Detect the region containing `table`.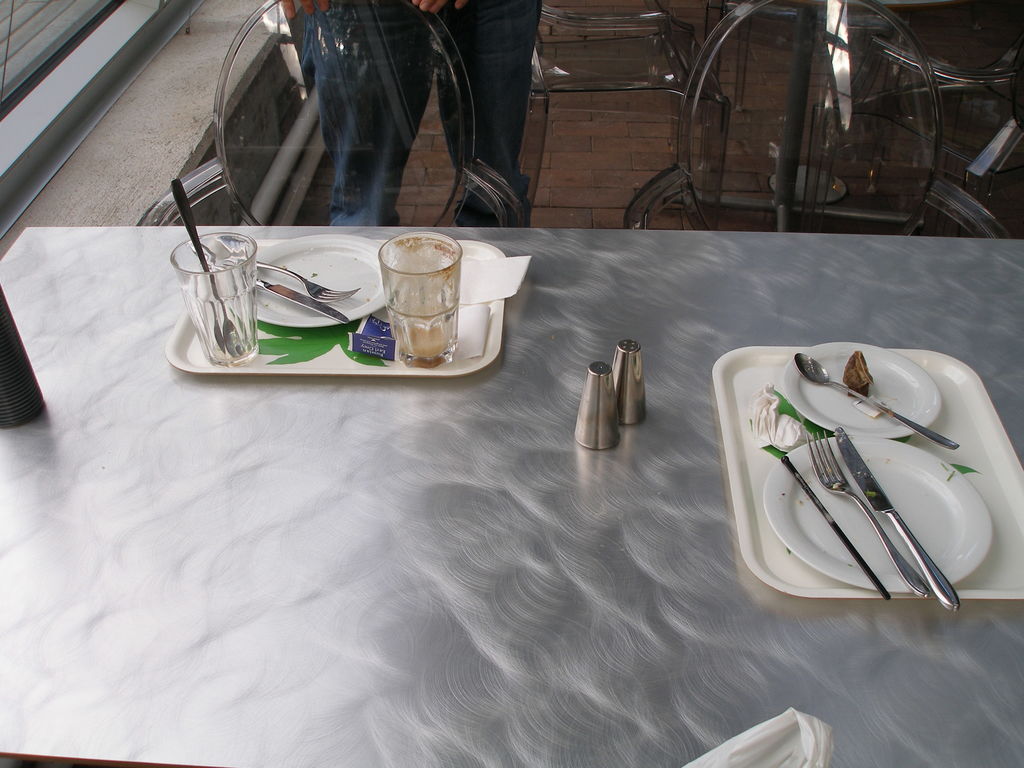
bbox(0, 179, 1023, 748).
